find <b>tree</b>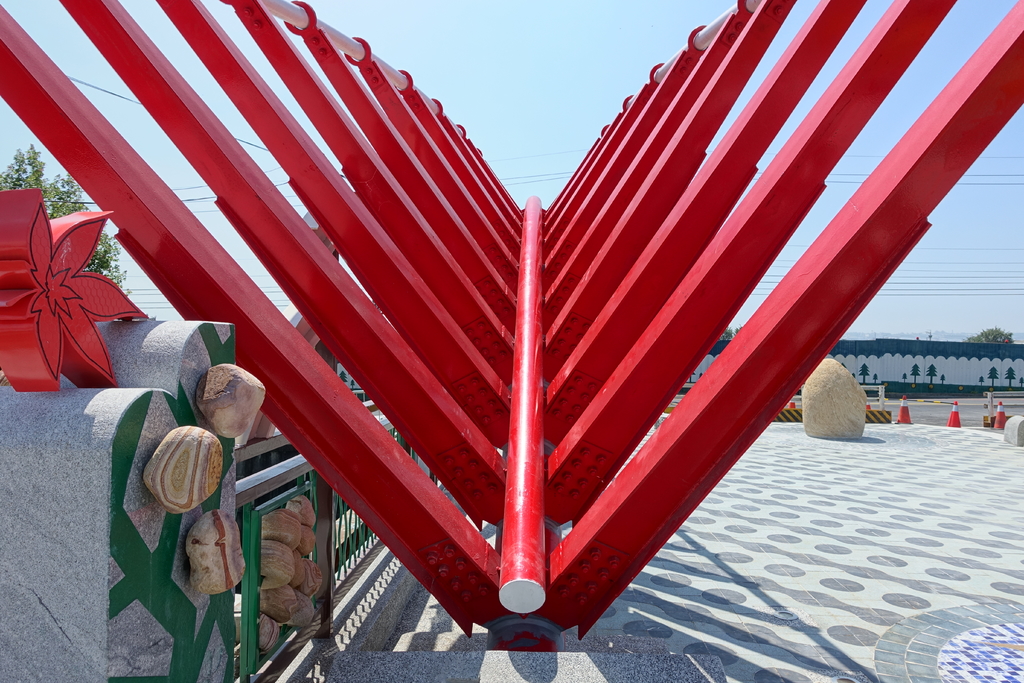
pyautogui.locateOnScreen(1, 144, 129, 299)
